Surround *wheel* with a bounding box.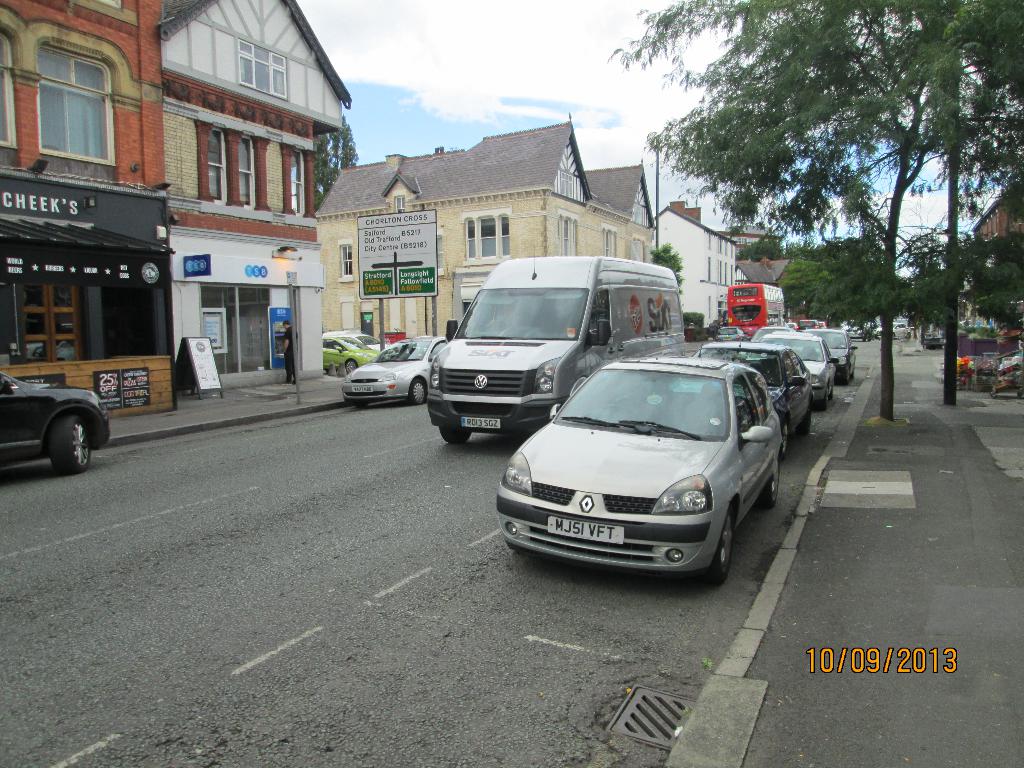
817,382,829,412.
